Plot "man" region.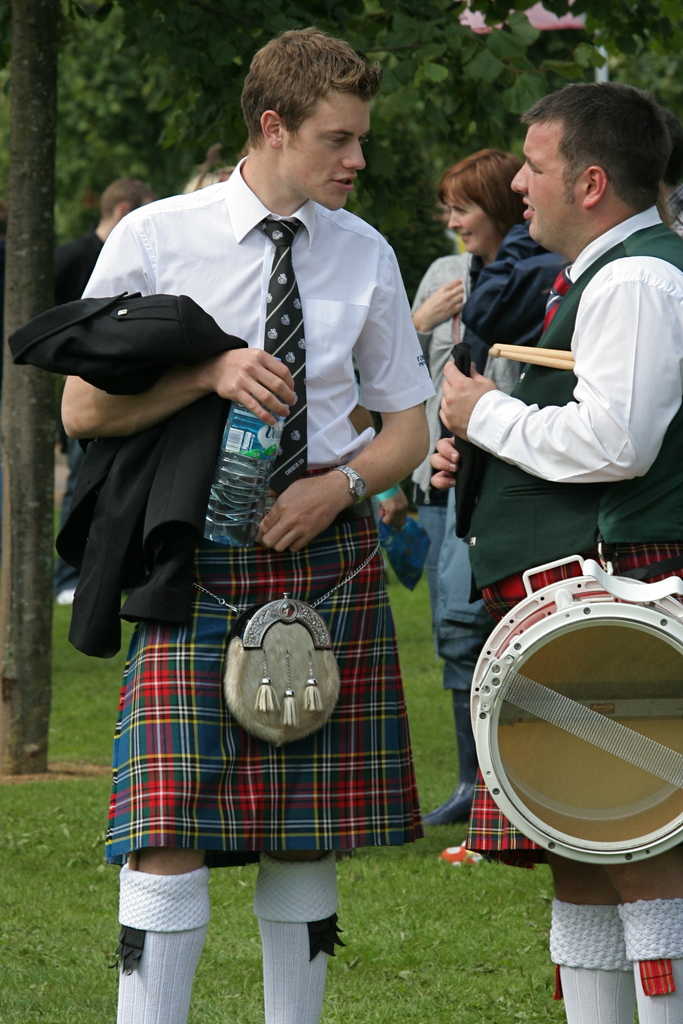
Plotted at BBox(60, 22, 435, 1023).
